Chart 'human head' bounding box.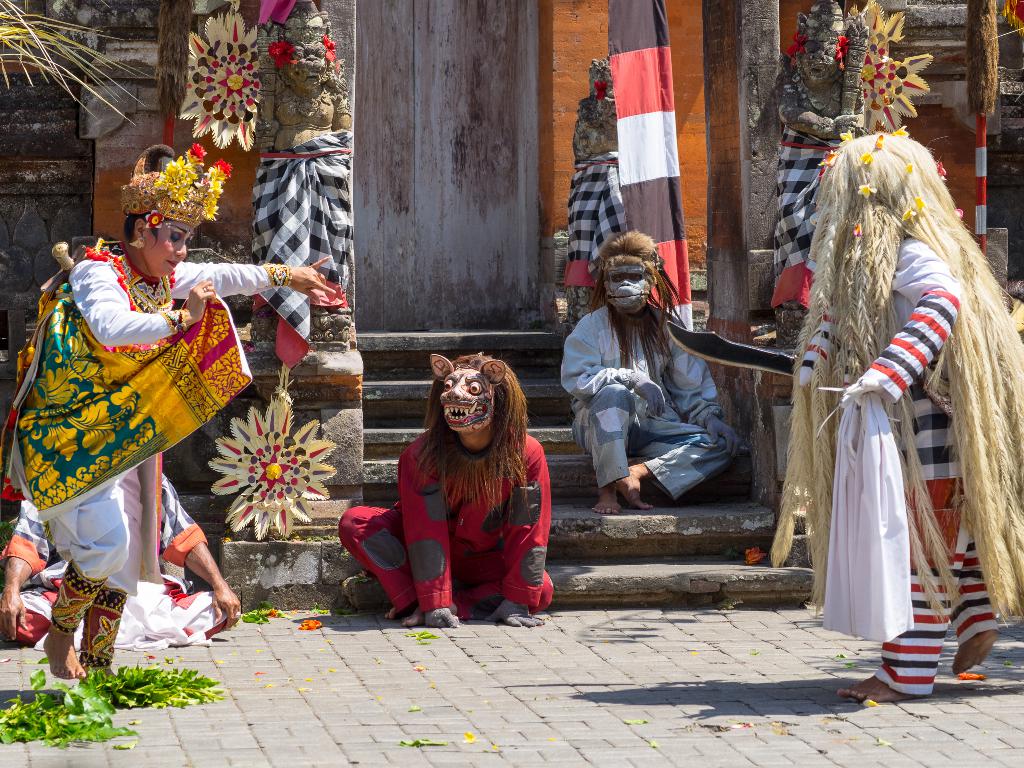
Charted: pyautogui.locateOnScreen(280, 33, 329, 86).
